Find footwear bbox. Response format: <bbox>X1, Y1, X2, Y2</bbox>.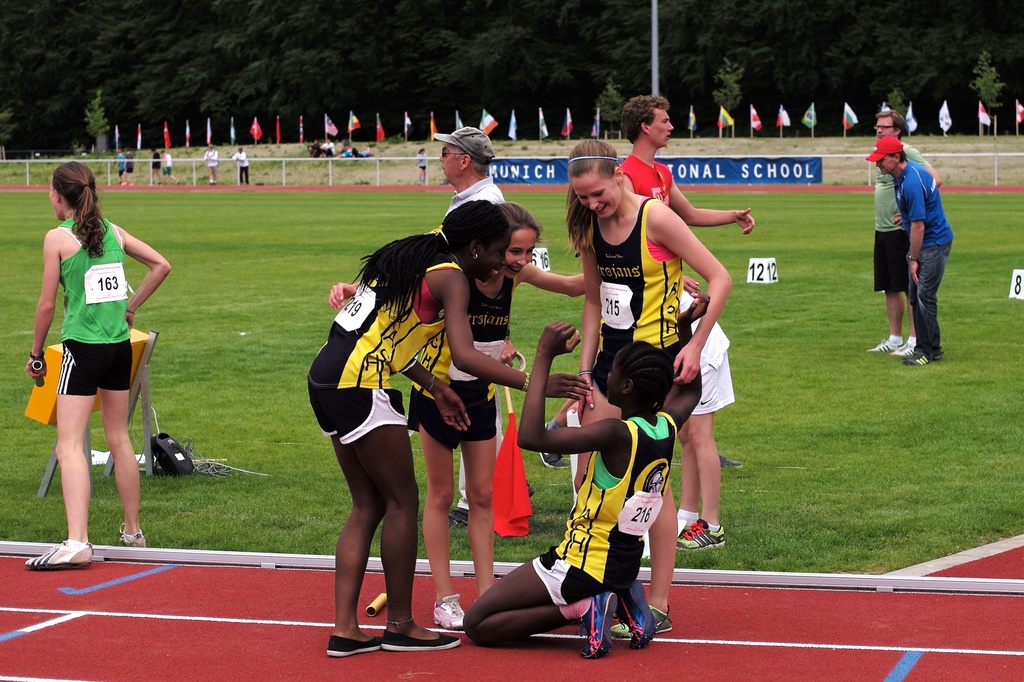
<bbox>538, 422, 568, 473</bbox>.
